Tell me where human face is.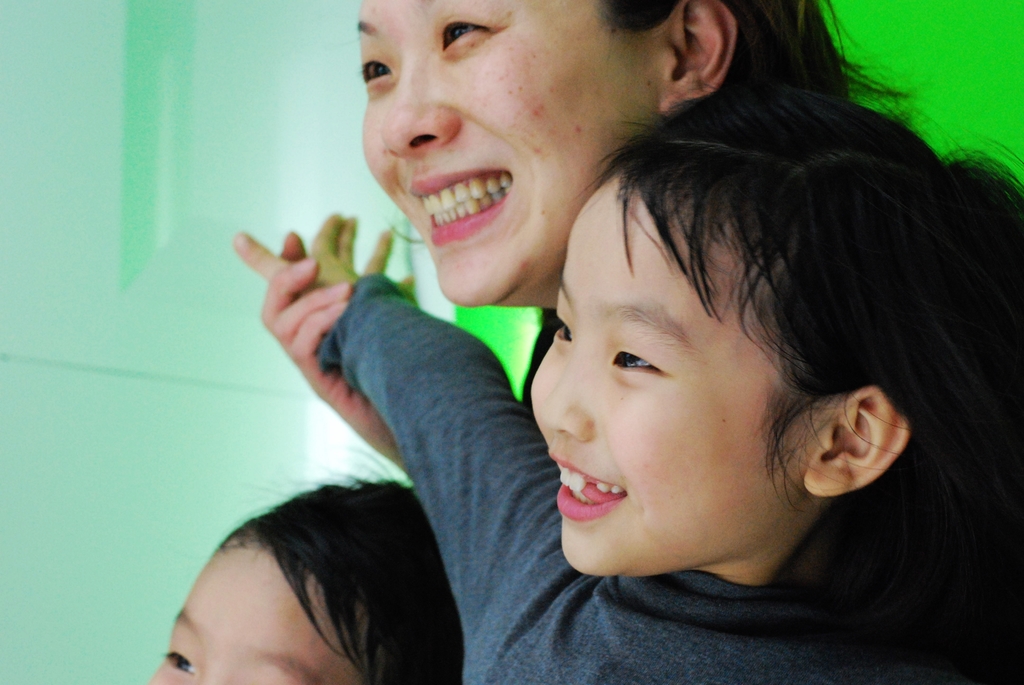
human face is at x1=529, y1=180, x2=803, y2=577.
